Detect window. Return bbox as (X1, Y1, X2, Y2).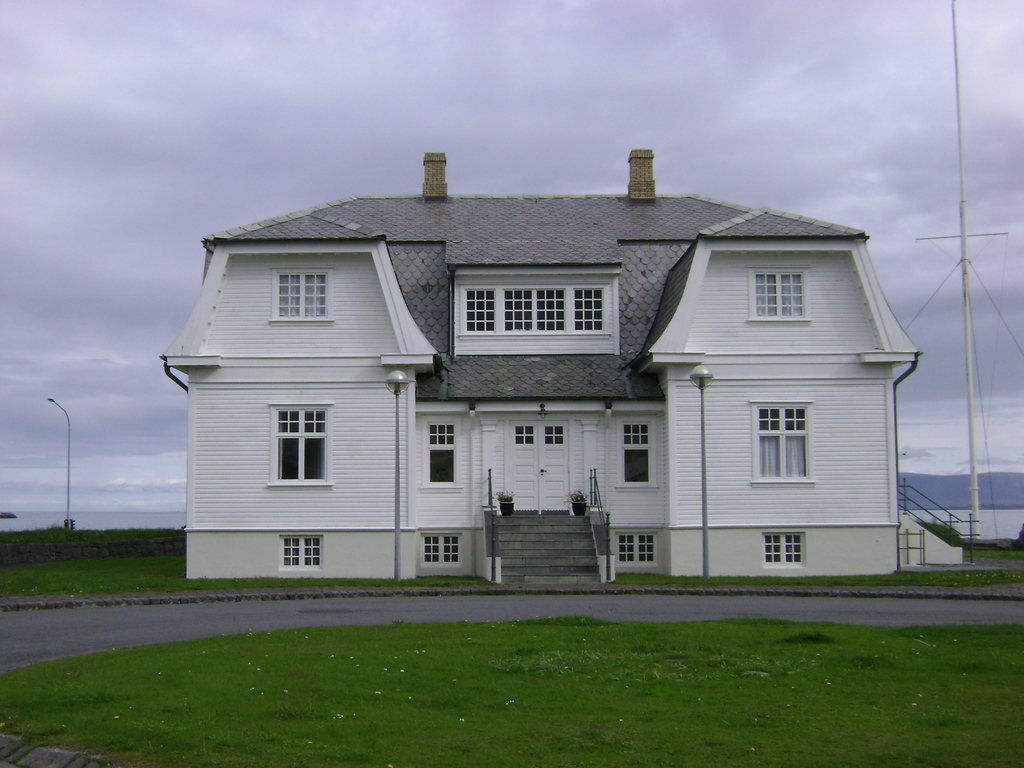
(457, 279, 611, 342).
